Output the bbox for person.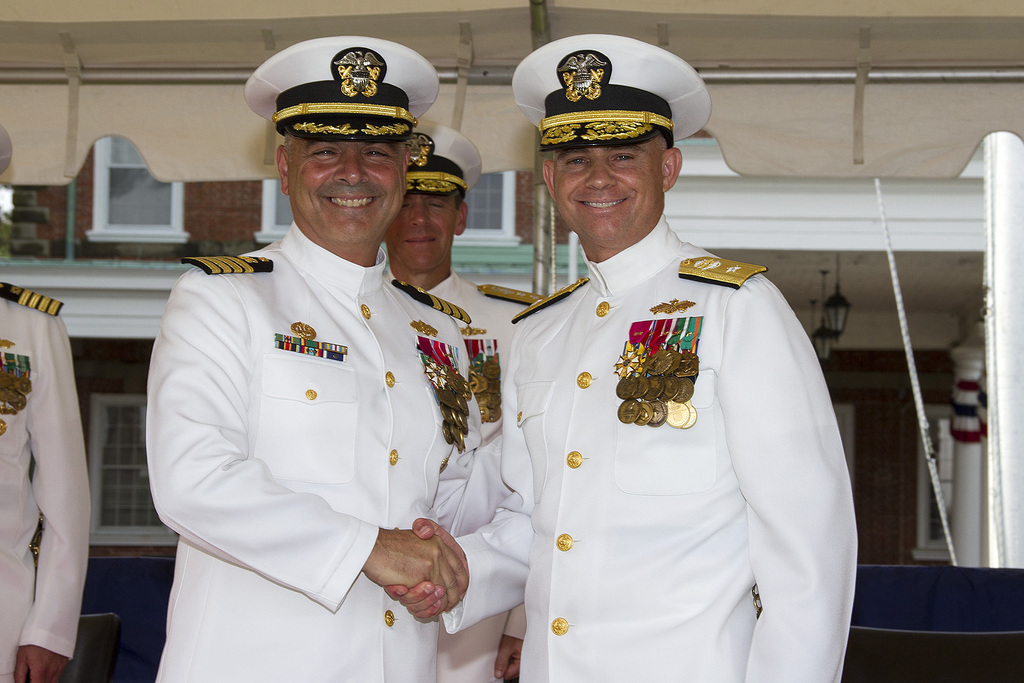
0:283:97:682.
